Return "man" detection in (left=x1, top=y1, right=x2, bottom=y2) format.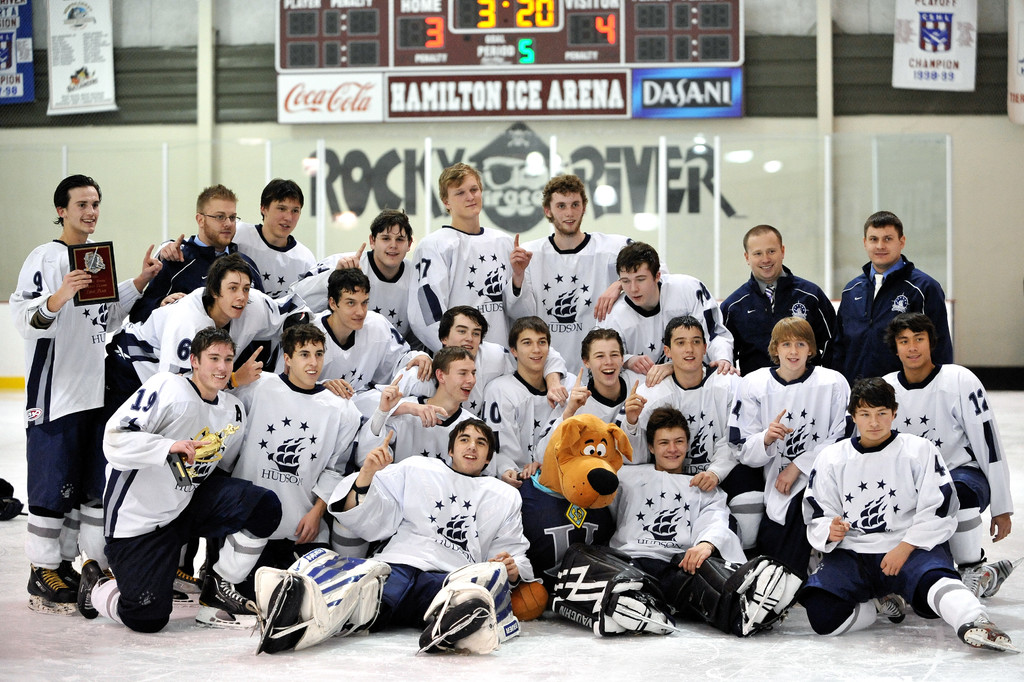
(left=270, top=267, right=435, bottom=399).
